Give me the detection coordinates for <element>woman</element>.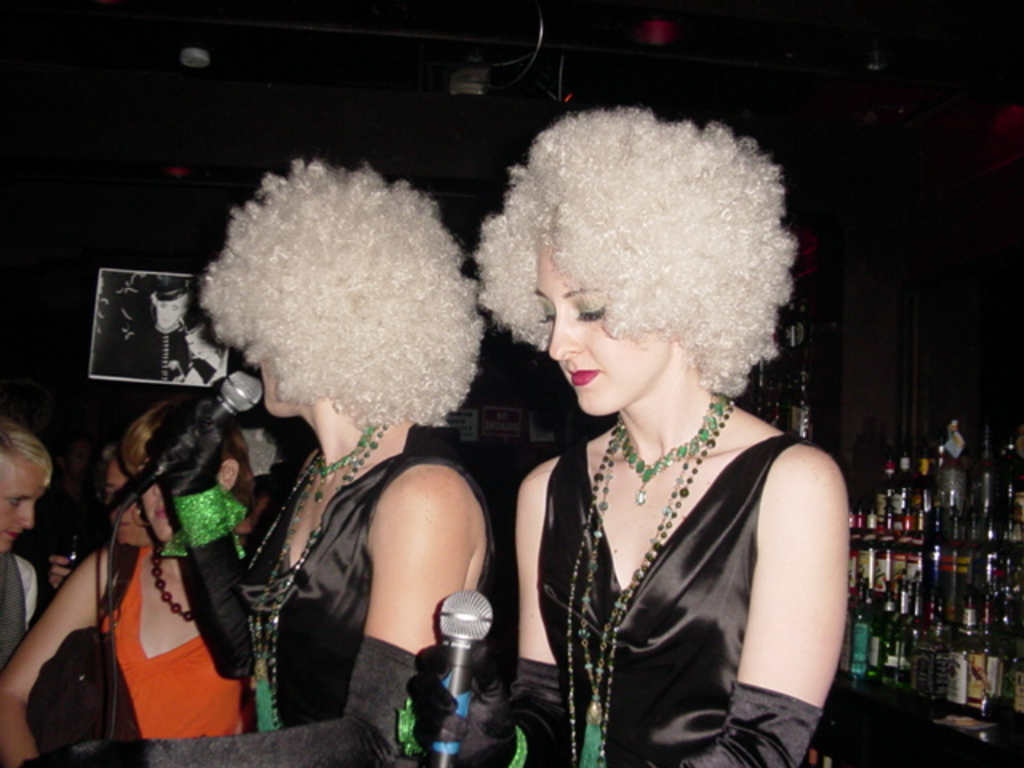
0,402,258,766.
